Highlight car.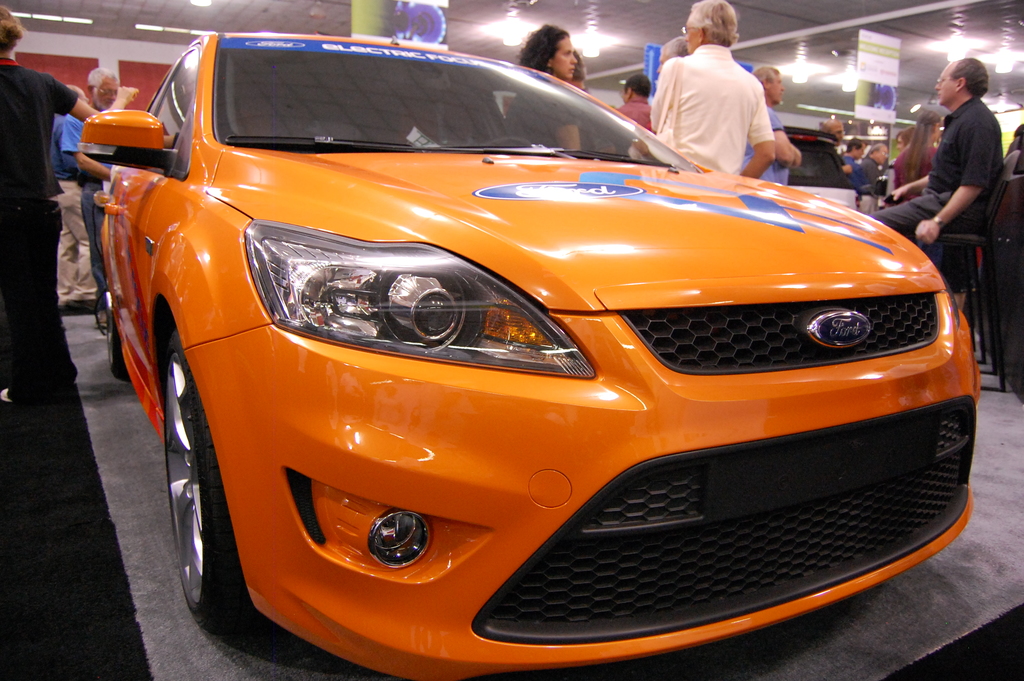
Highlighted region: pyautogui.locateOnScreen(785, 122, 859, 216).
